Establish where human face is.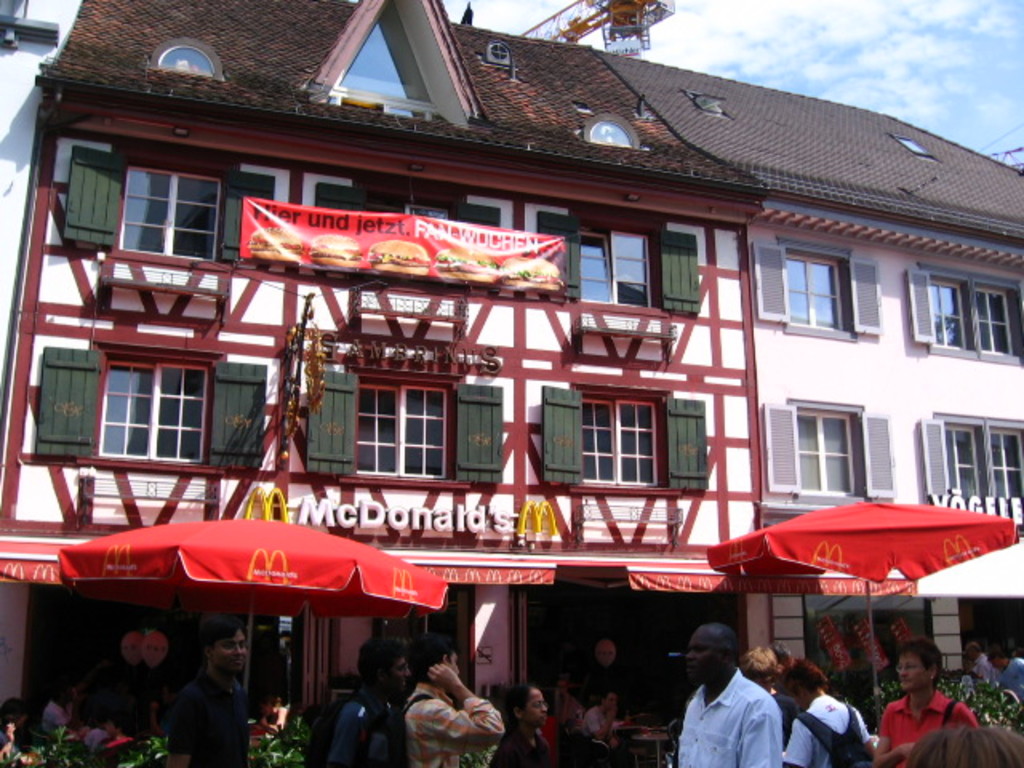
Established at crop(387, 659, 411, 686).
